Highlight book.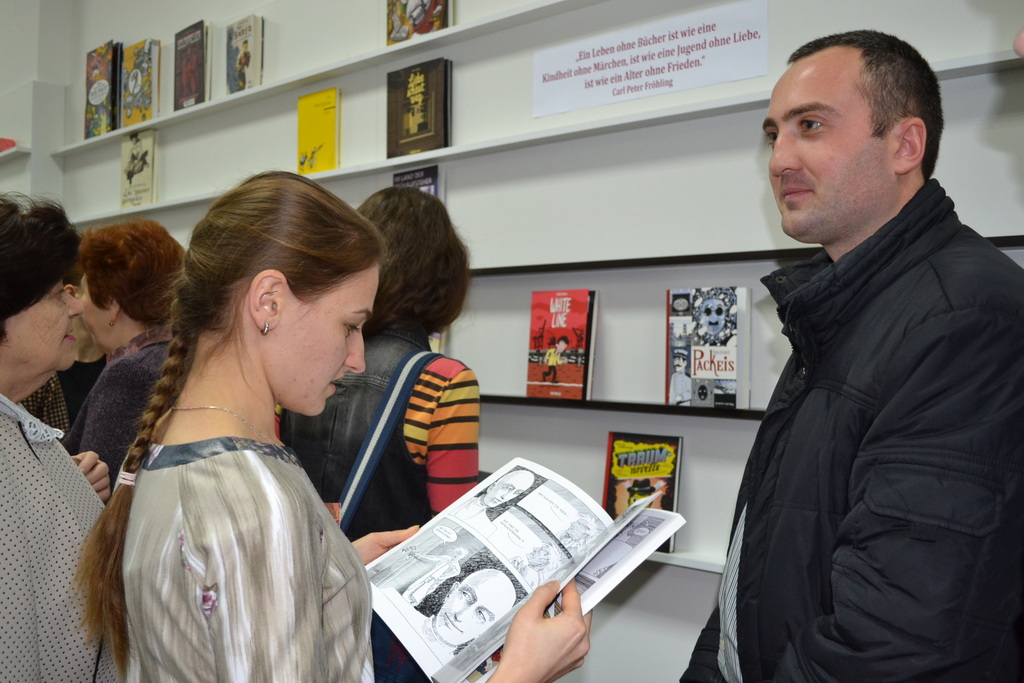
Highlighted region: 81,39,116,140.
